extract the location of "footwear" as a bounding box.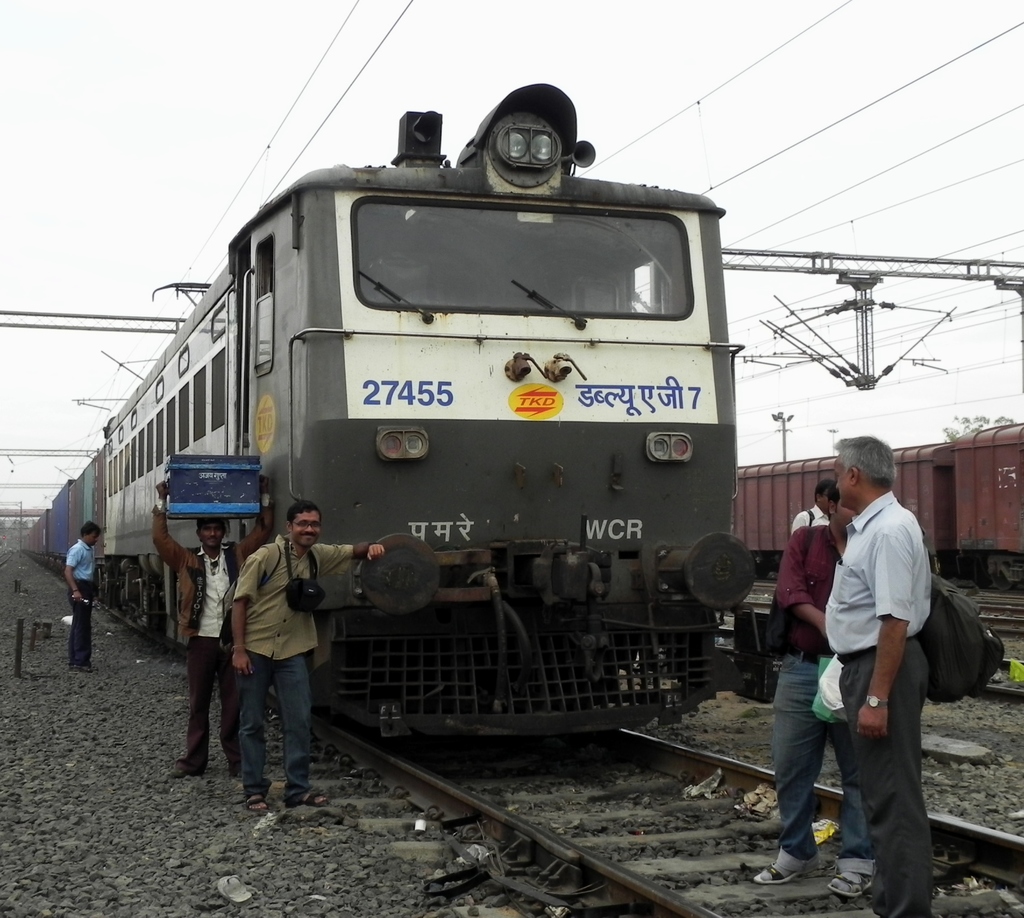
219/872/257/905.
